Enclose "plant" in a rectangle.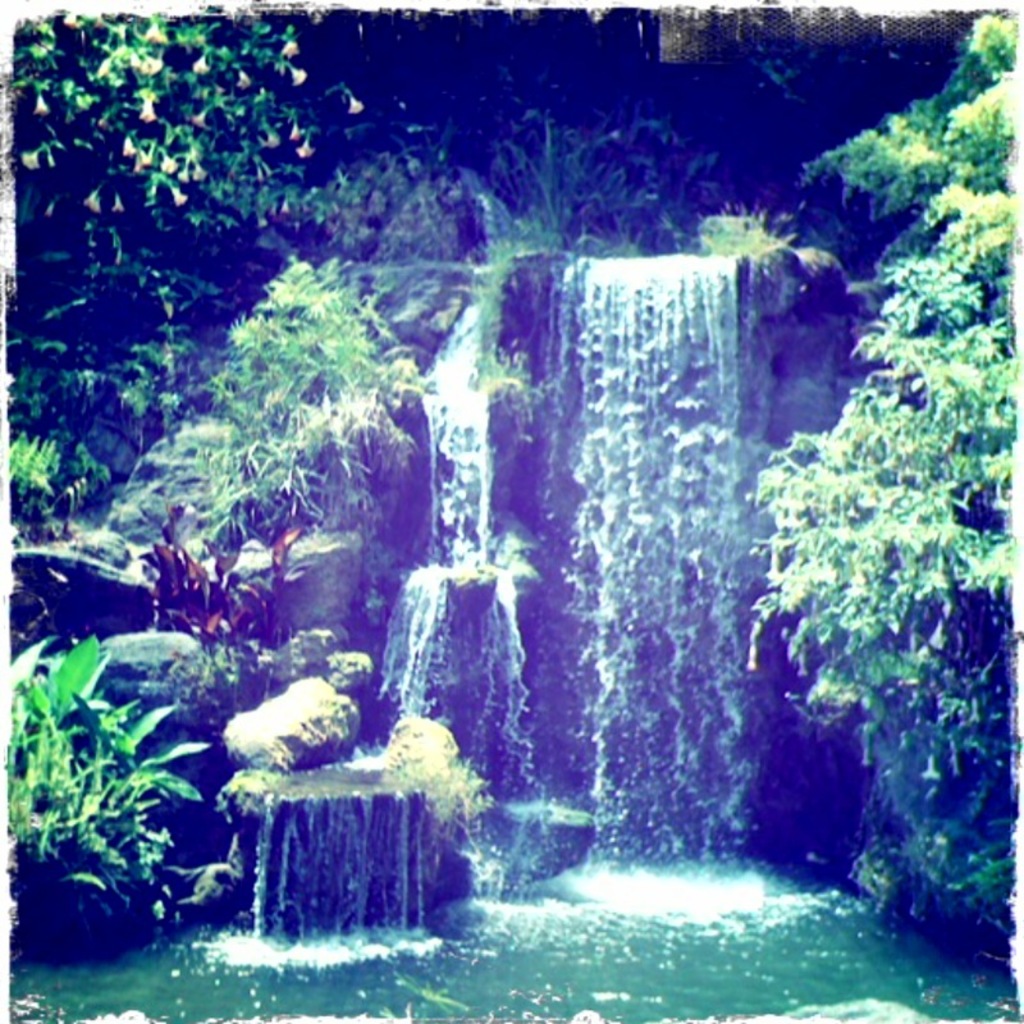
bbox(188, 268, 436, 526).
